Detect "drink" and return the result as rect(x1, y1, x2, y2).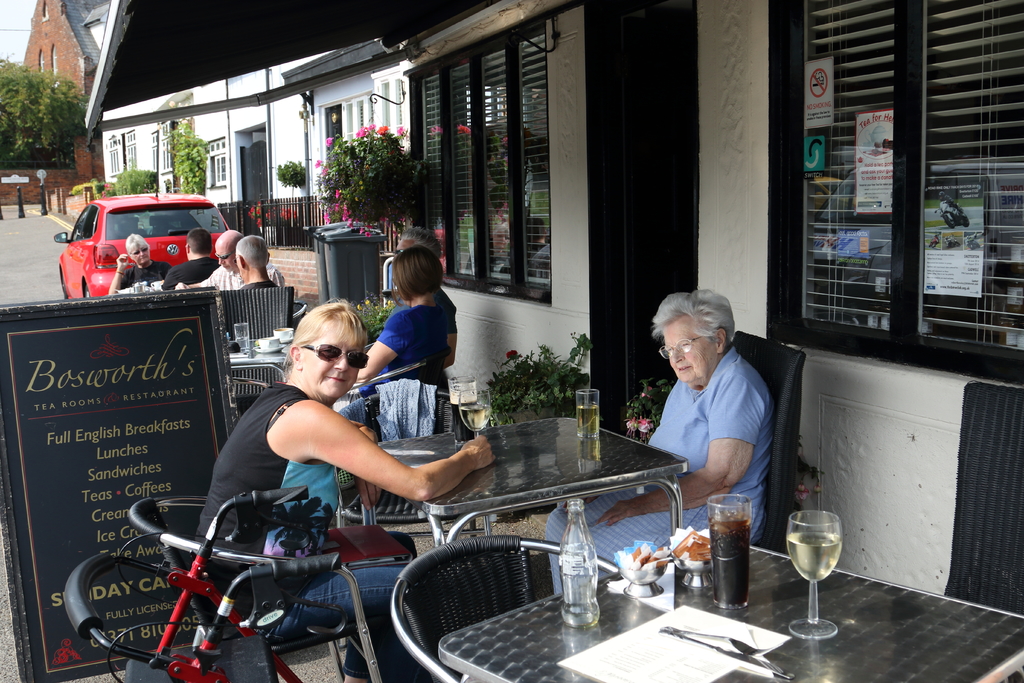
rect(449, 399, 476, 442).
